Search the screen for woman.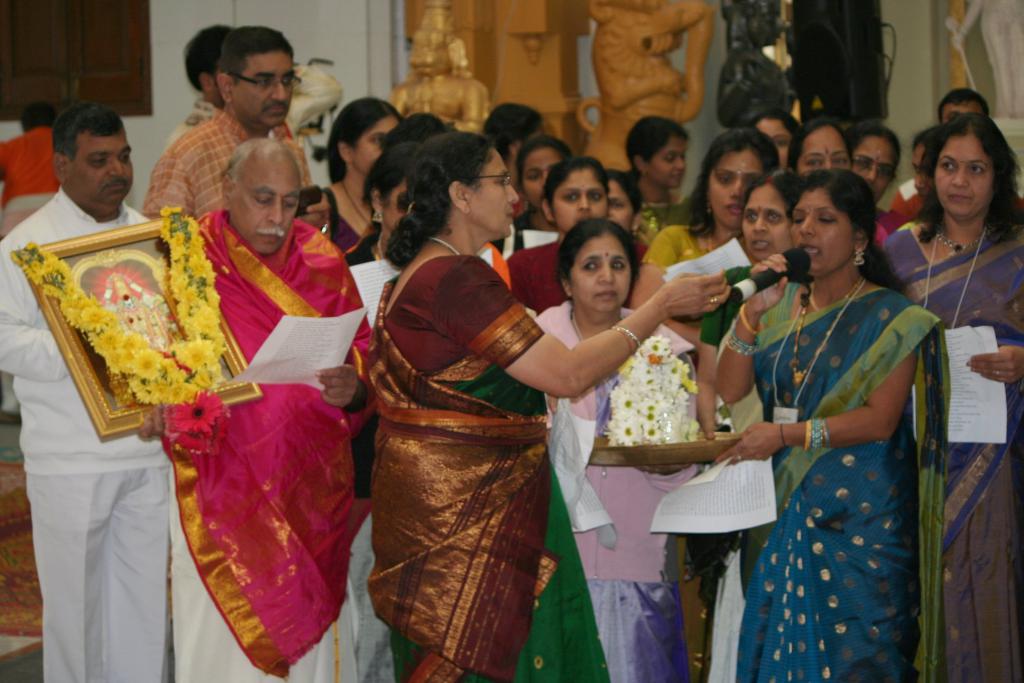
Found at detection(783, 119, 856, 179).
